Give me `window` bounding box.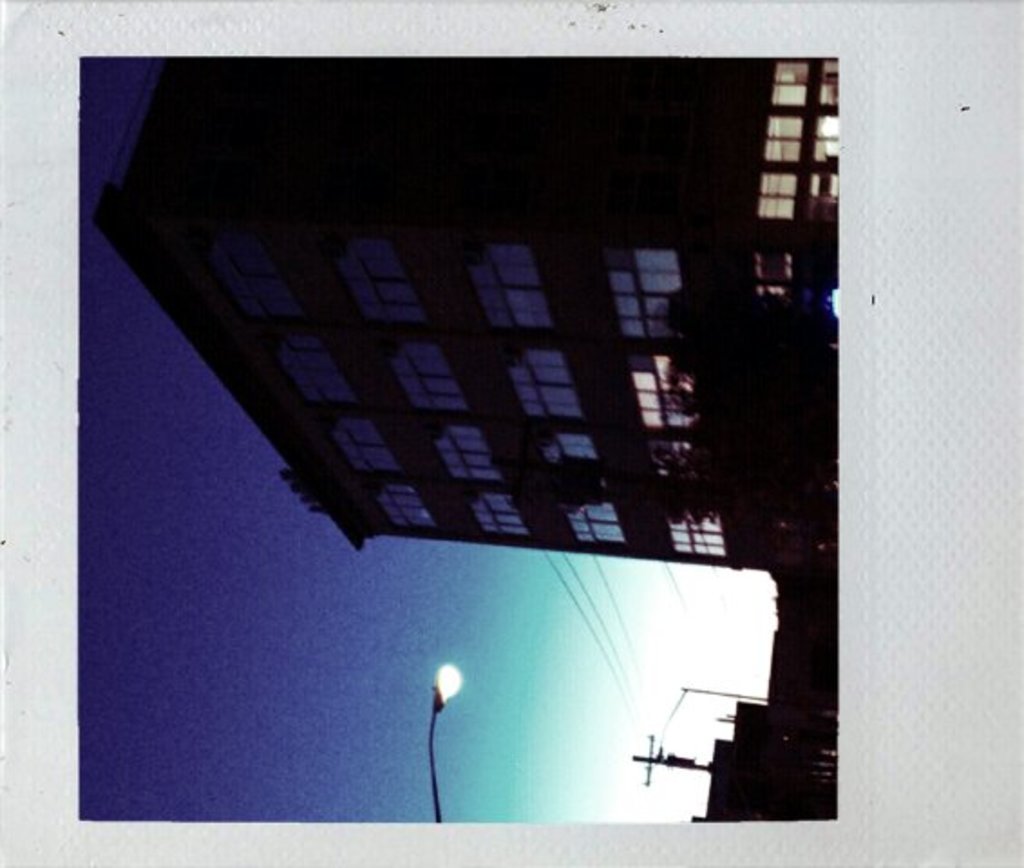
(659,503,729,559).
